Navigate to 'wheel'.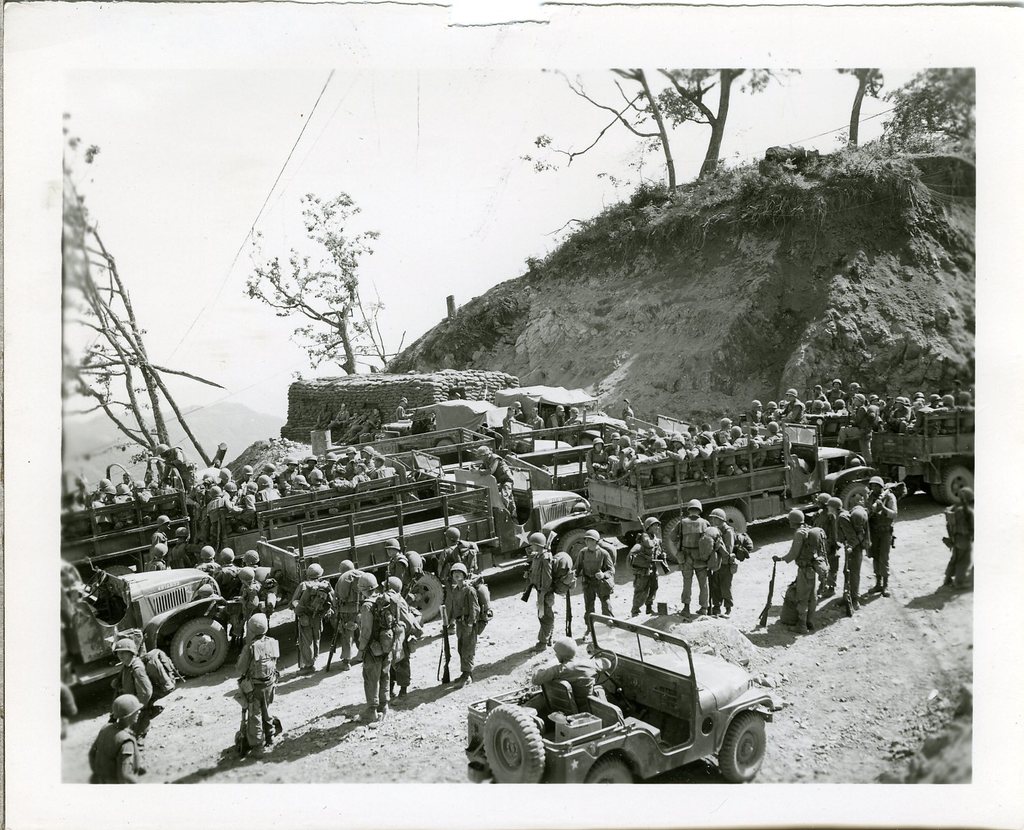
Navigation target: x1=586, y1=758, x2=633, y2=788.
